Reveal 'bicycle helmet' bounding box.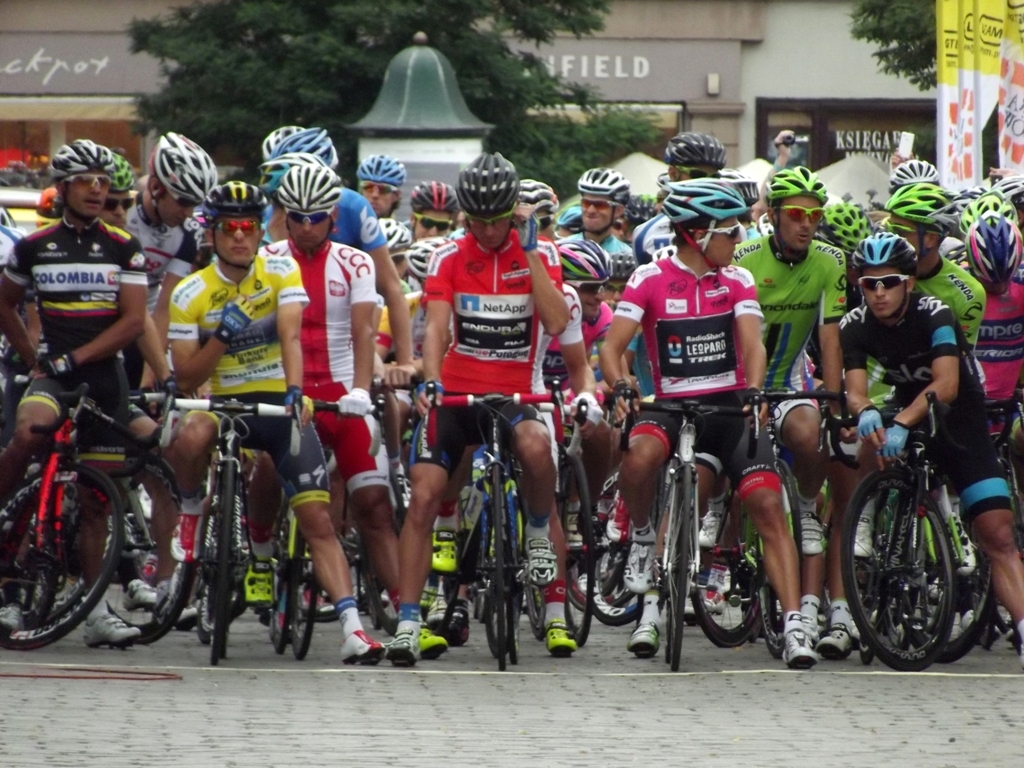
Revealed: (354, 155, 407, 189).
